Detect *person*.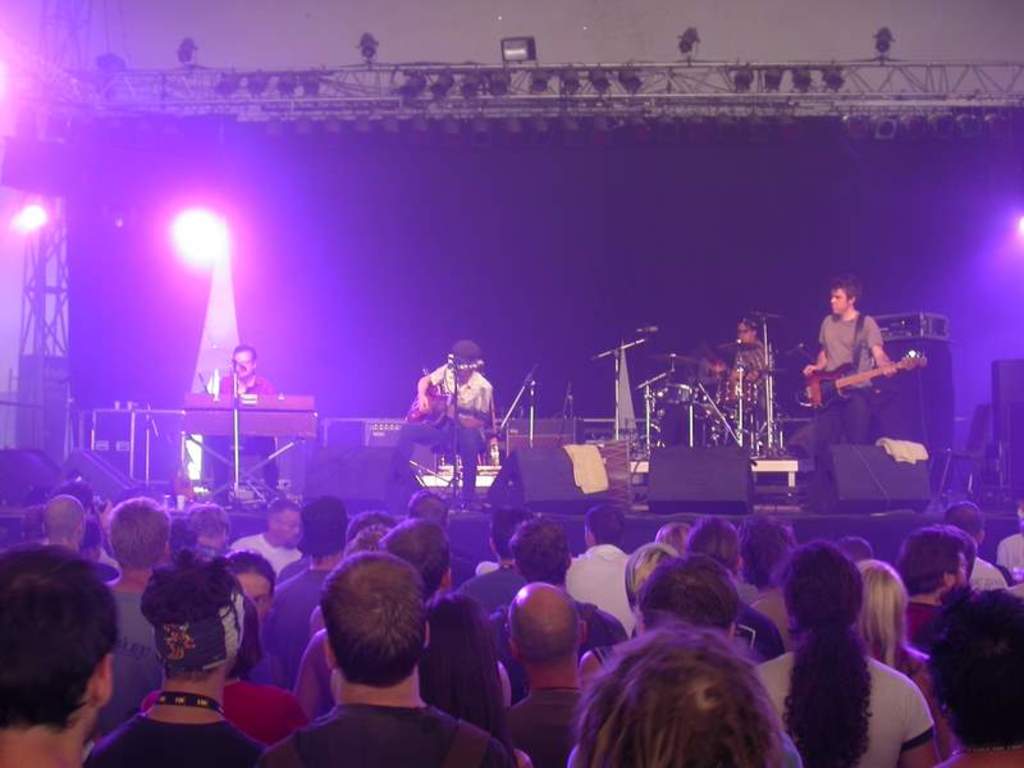
Detected at region(623, 543, 759, 649).
